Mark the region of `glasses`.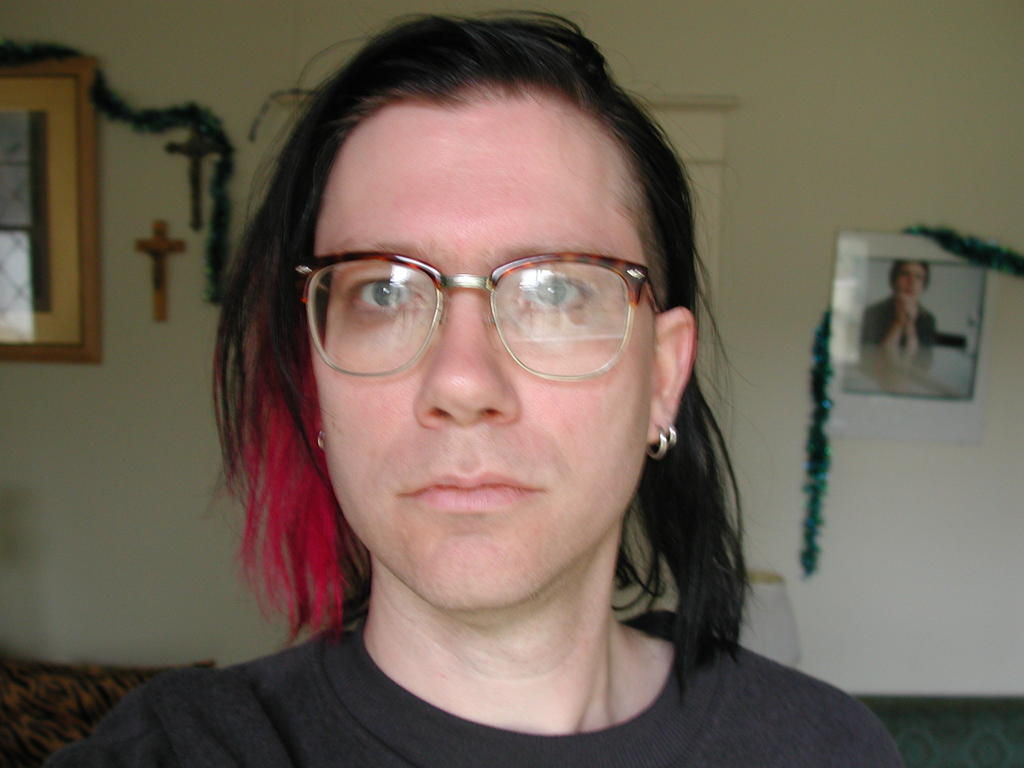
Region: x1=290, y1=246, x2=664, y2=380.
